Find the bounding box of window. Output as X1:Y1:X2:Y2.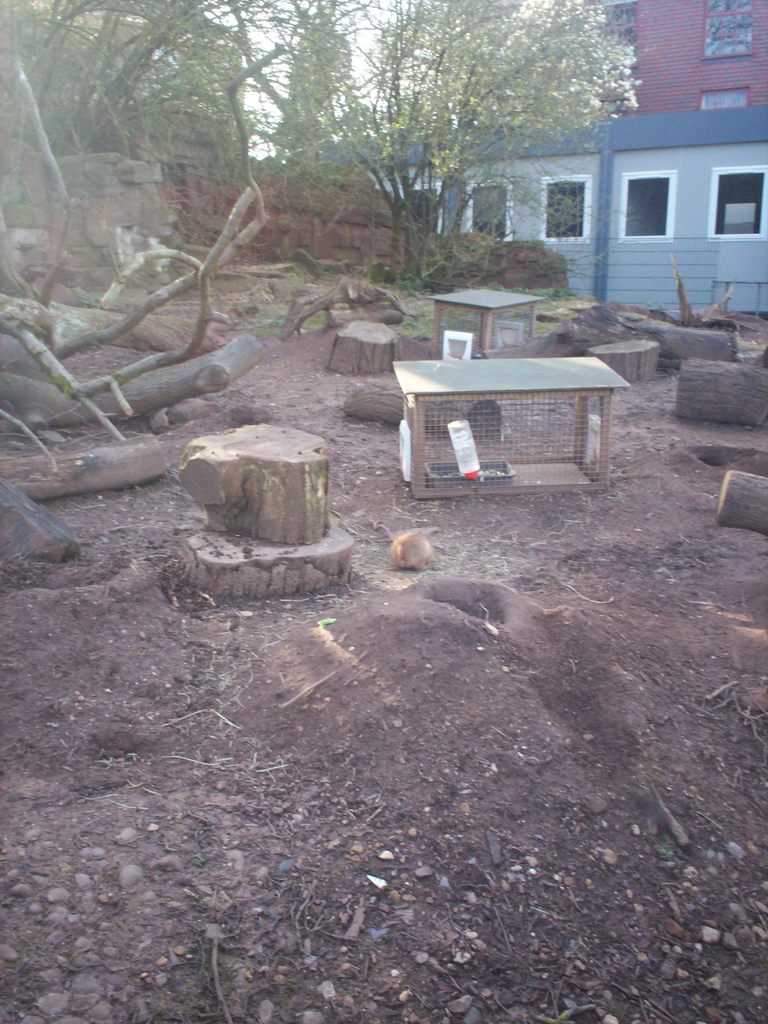
620:169:677:242.
